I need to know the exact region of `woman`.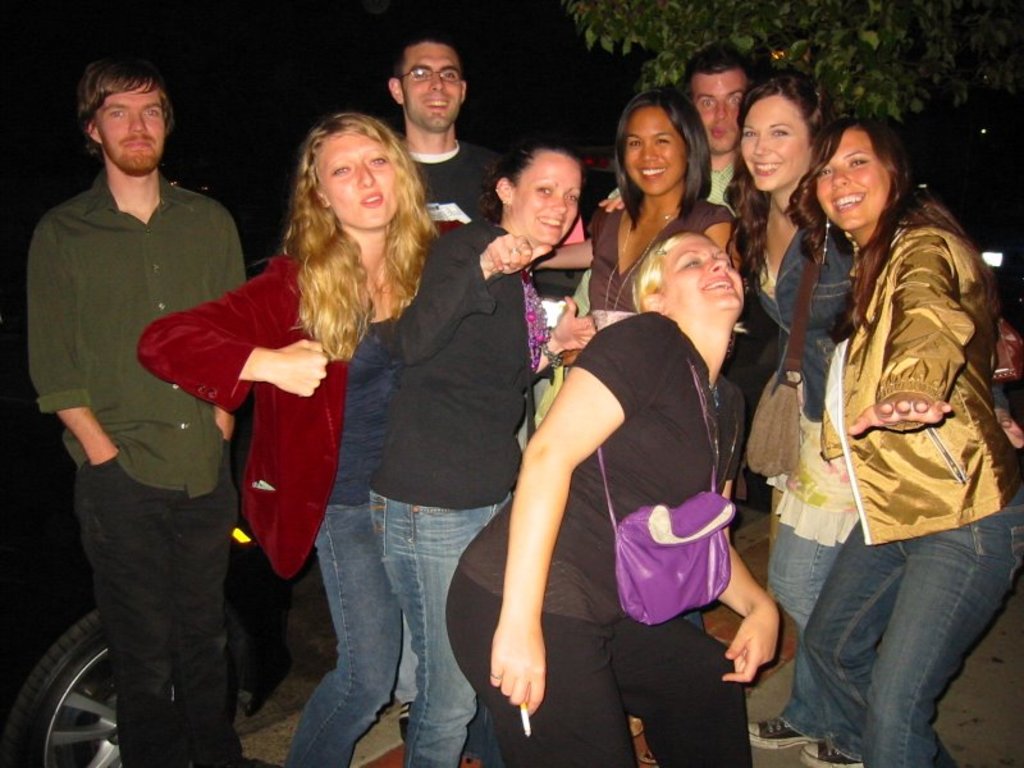
Region: bbox(722, 70, 1023, 767).
